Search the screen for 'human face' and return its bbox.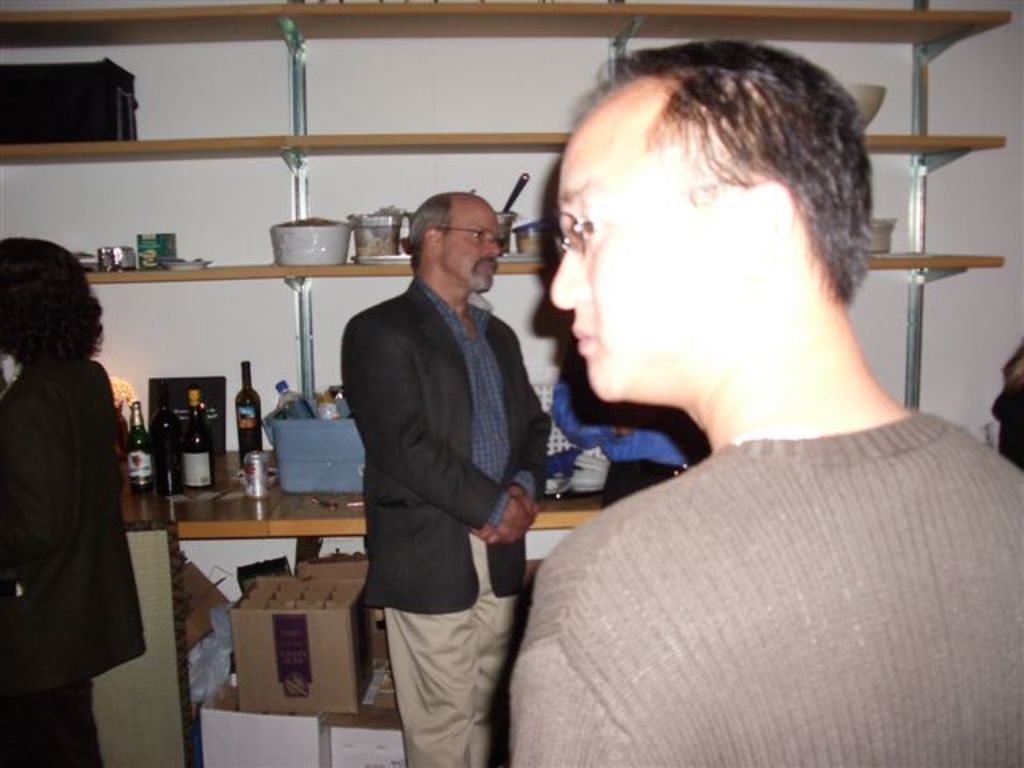
Found: x1=550 y1=83 x2=696 y2=400.
